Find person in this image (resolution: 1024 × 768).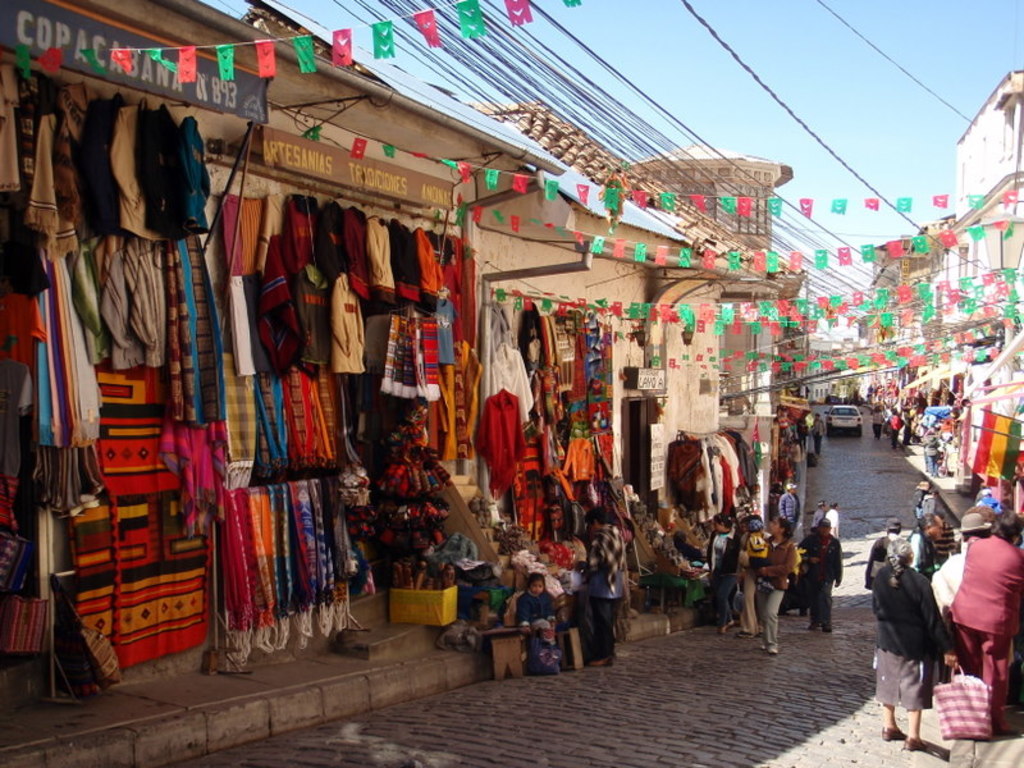
box(772, 410, 791, 443).
